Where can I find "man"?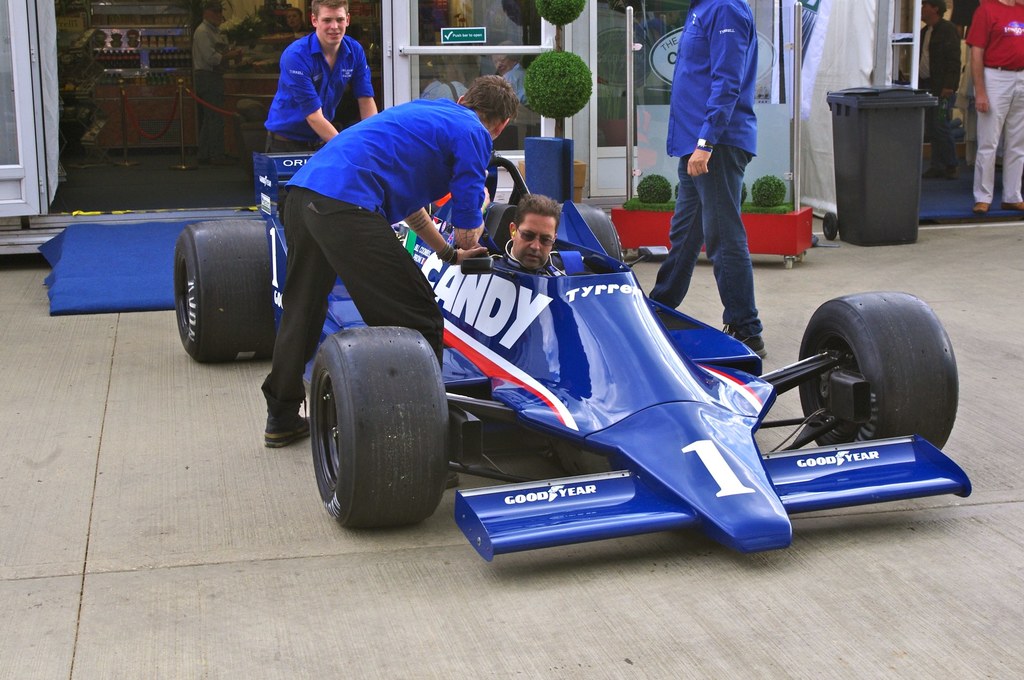
You can find it at region(648, 0, 765, 354).
